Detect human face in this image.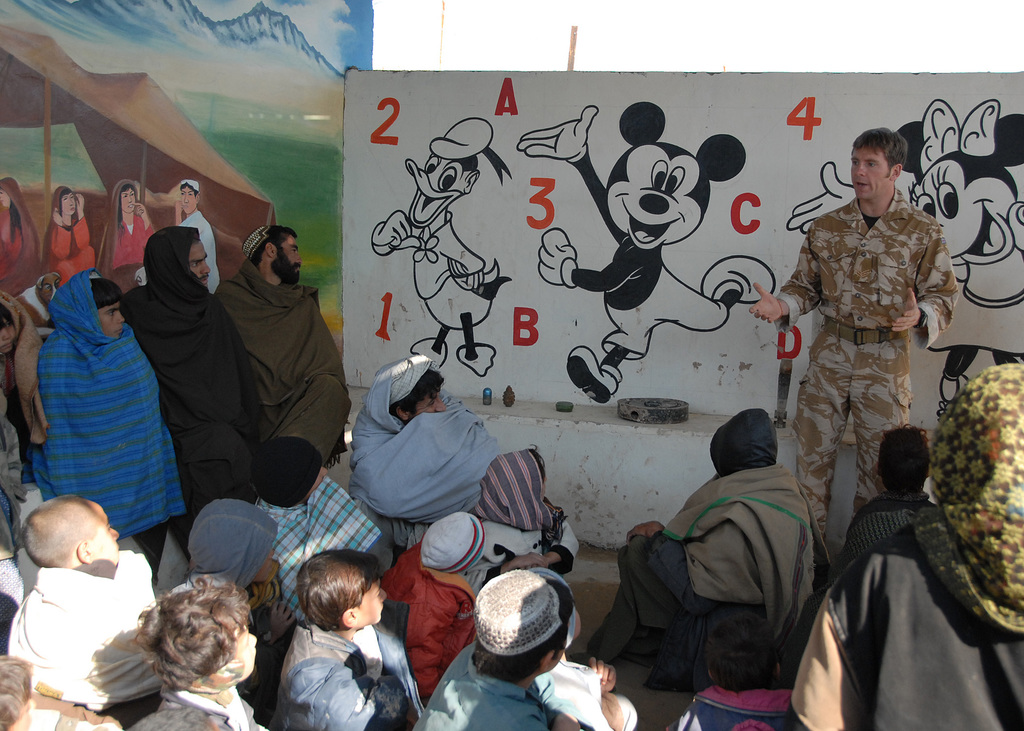
Detection: crop(182, 186, 198, 216).
